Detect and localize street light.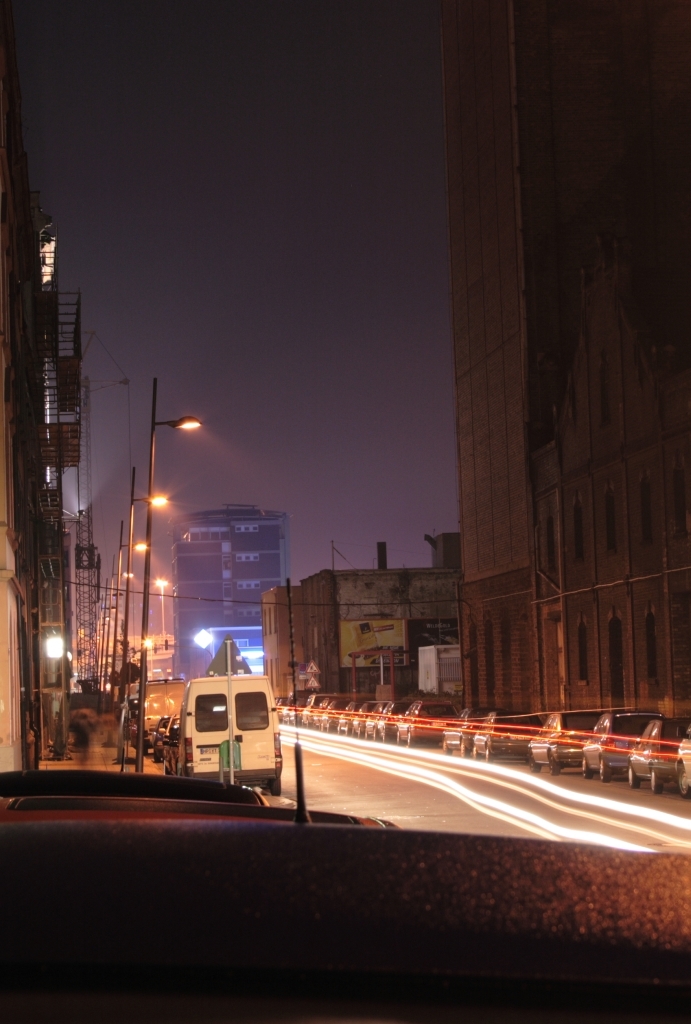
Localized at l=34, t=628, r=68, b=758.
